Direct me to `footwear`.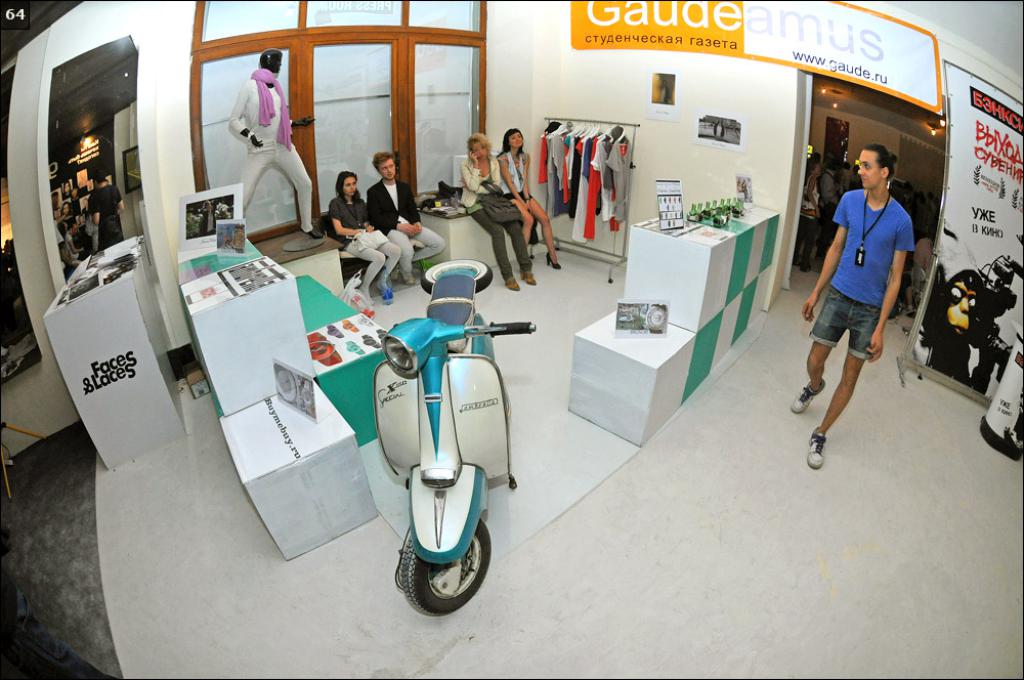
Direction: rect(504, 278, 524, 292).
